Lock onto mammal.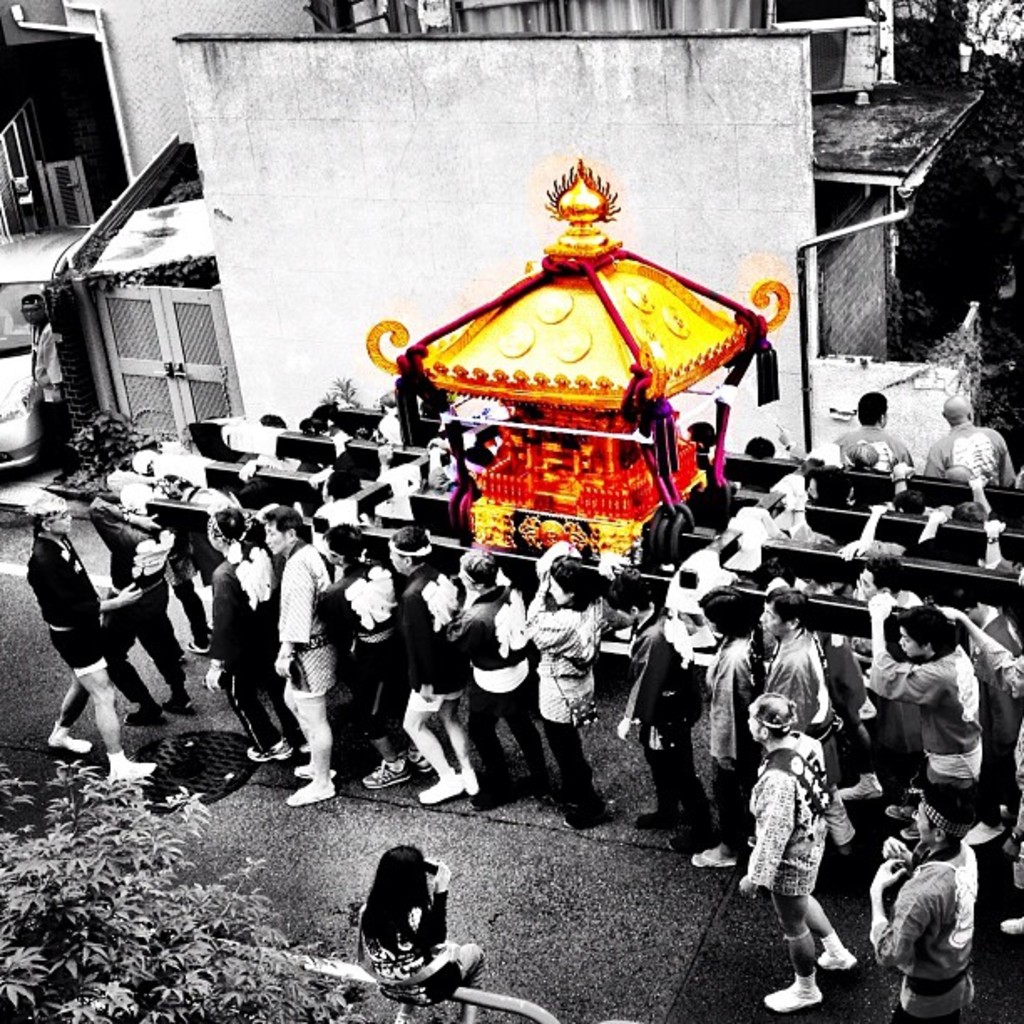
Locked: <region>346, 835, 468, 1004</region>.
